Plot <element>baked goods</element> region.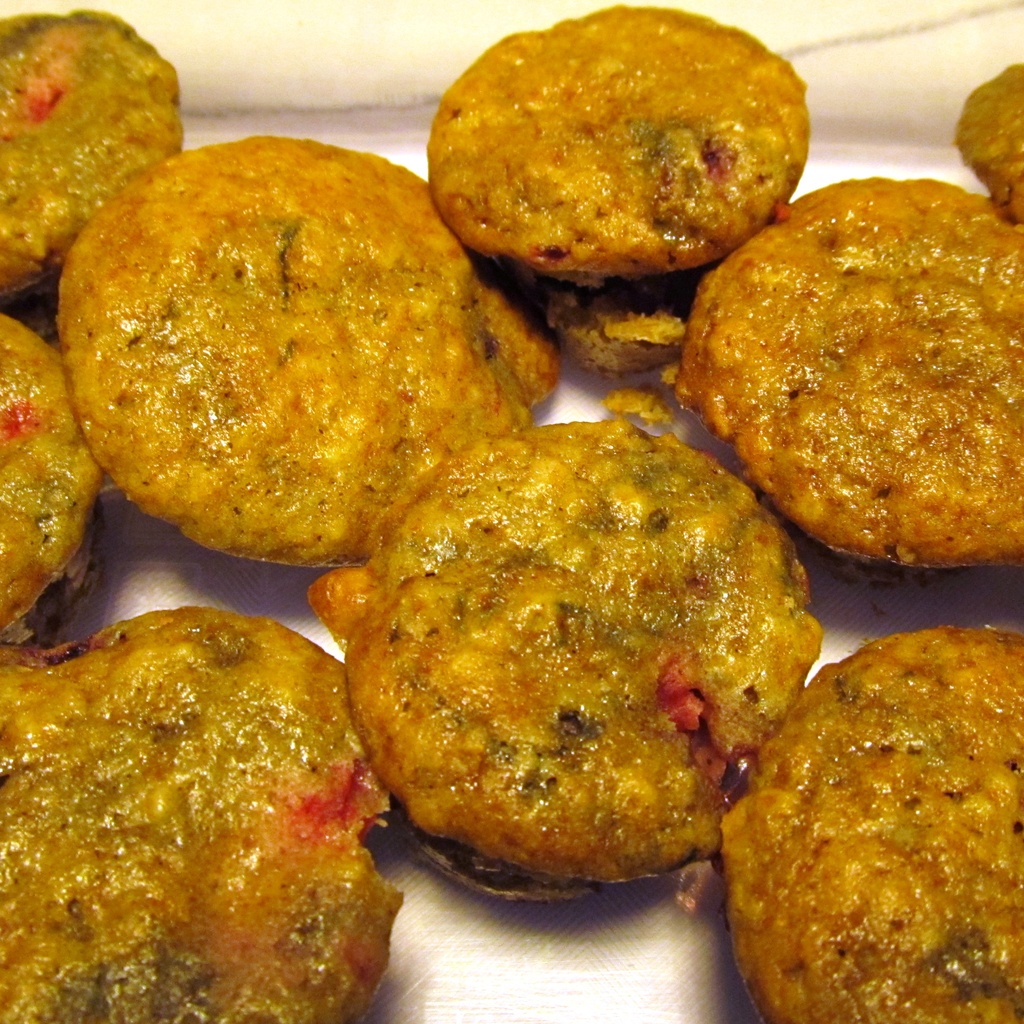
Plotted at detection(0, 302, 106, 640).
